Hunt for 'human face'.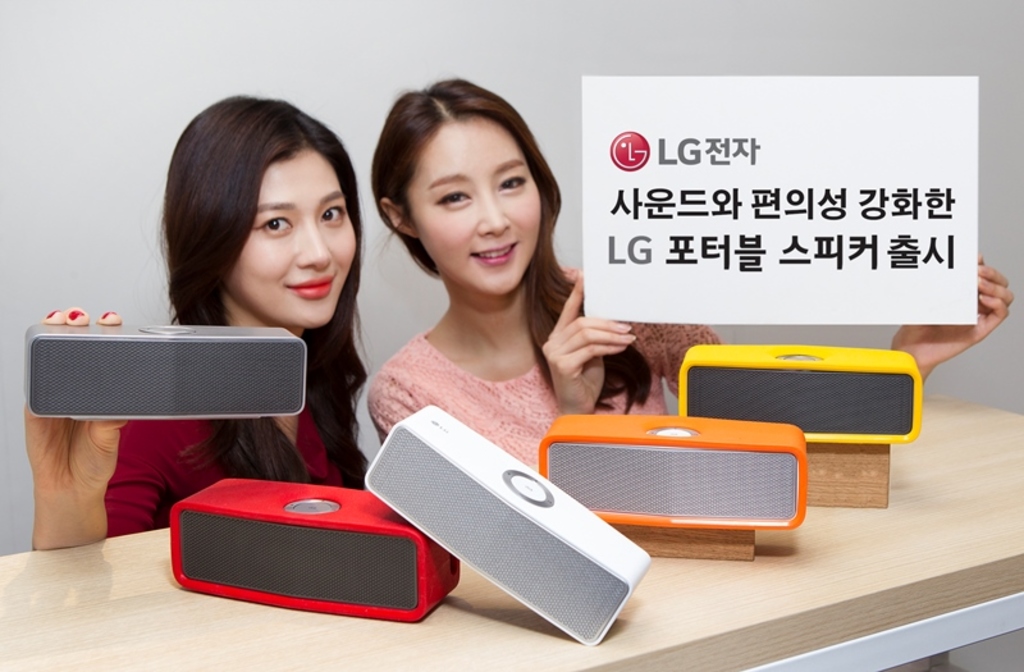
Hunted down at [x1=224, y1=146, x2=351, y2=326].
